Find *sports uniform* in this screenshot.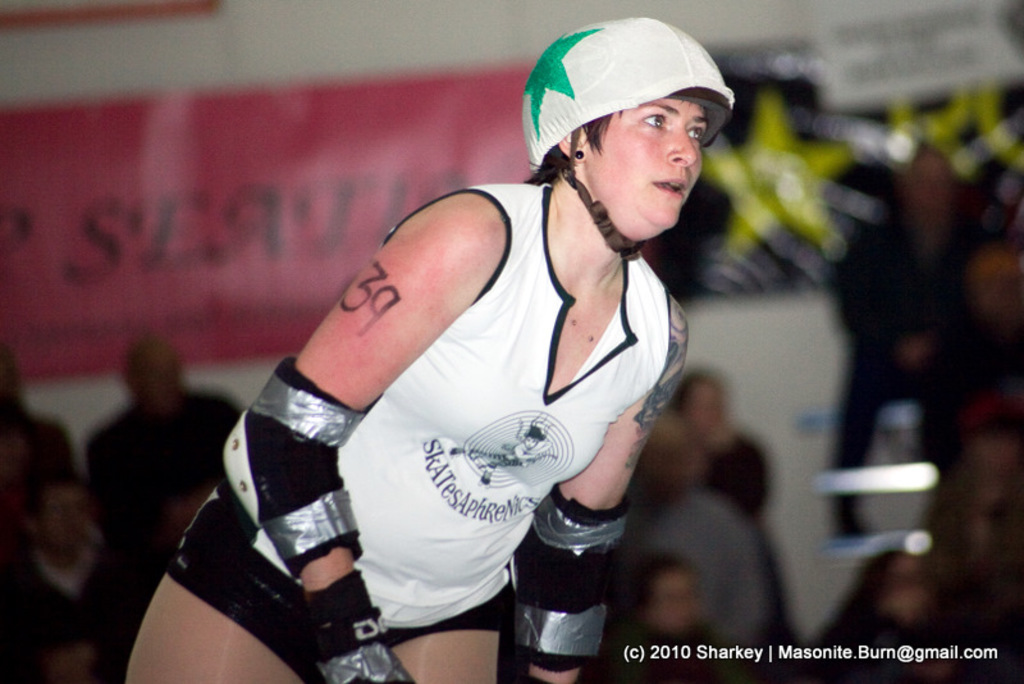
The bounding box for *sports uniform* is (left=146, top=12, right=749, bottom=683).
